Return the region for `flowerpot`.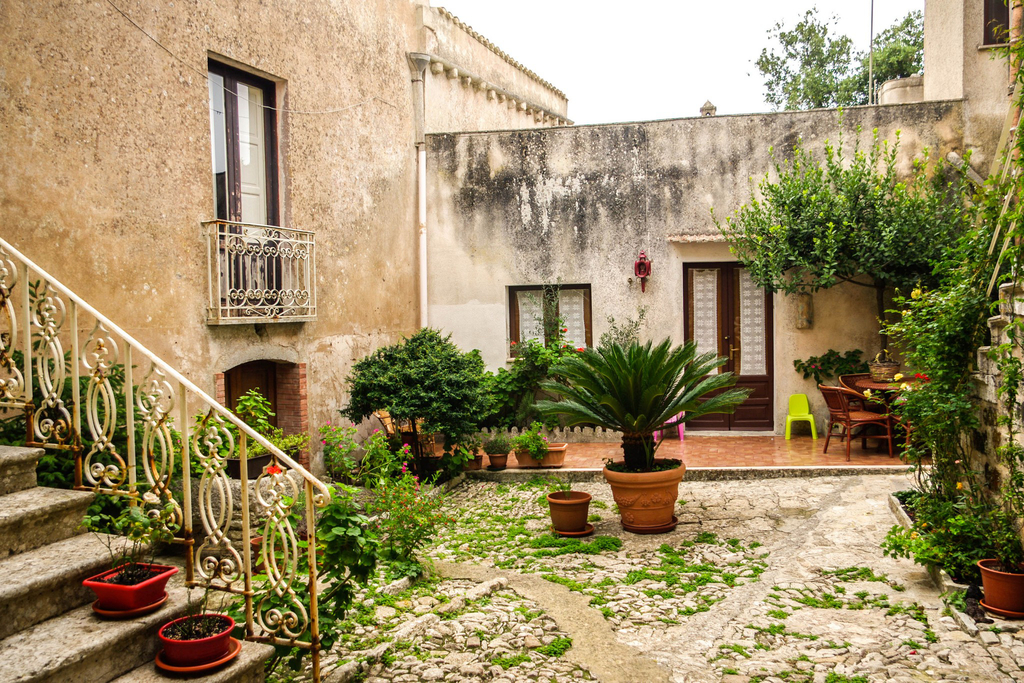
<bbox>516, 443, 568, 472</bbox>.
